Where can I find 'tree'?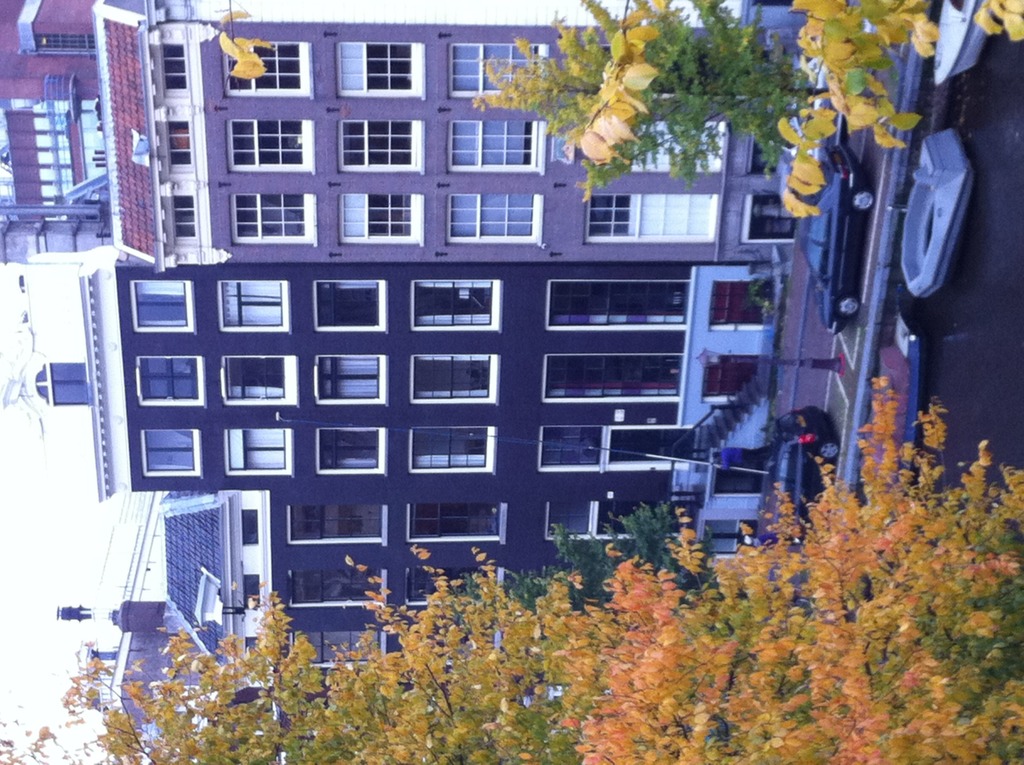
You can find it at [left=0, top=351, right=1022, bottom=764].
